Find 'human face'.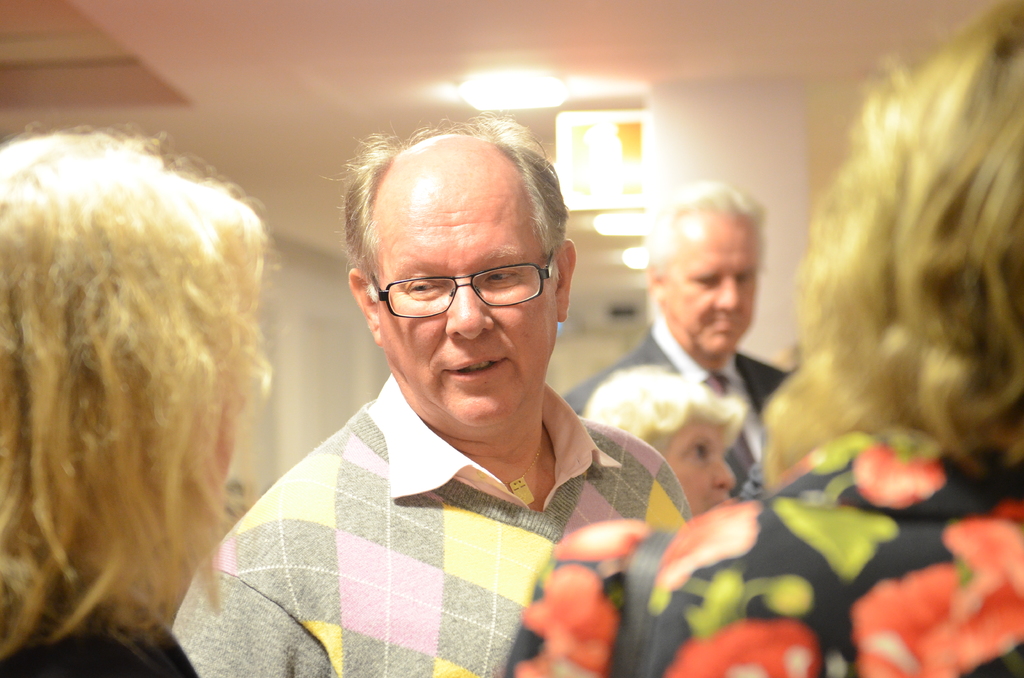
detection(380, 184, 560, 428).
